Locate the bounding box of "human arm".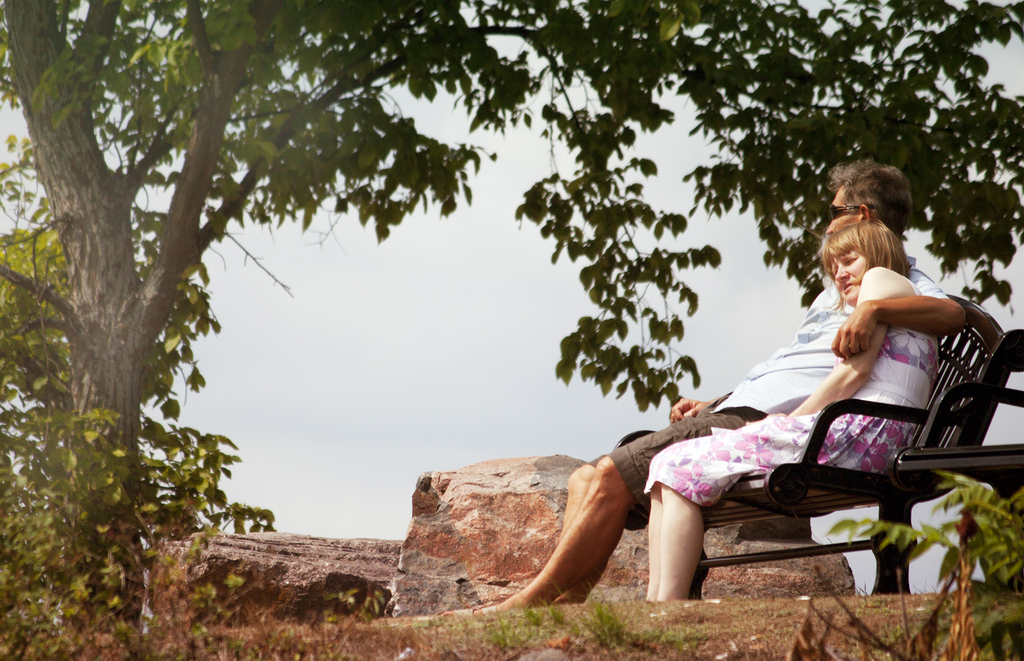
Bounding box: (left=831, top=264, right=969, bottom=360).
